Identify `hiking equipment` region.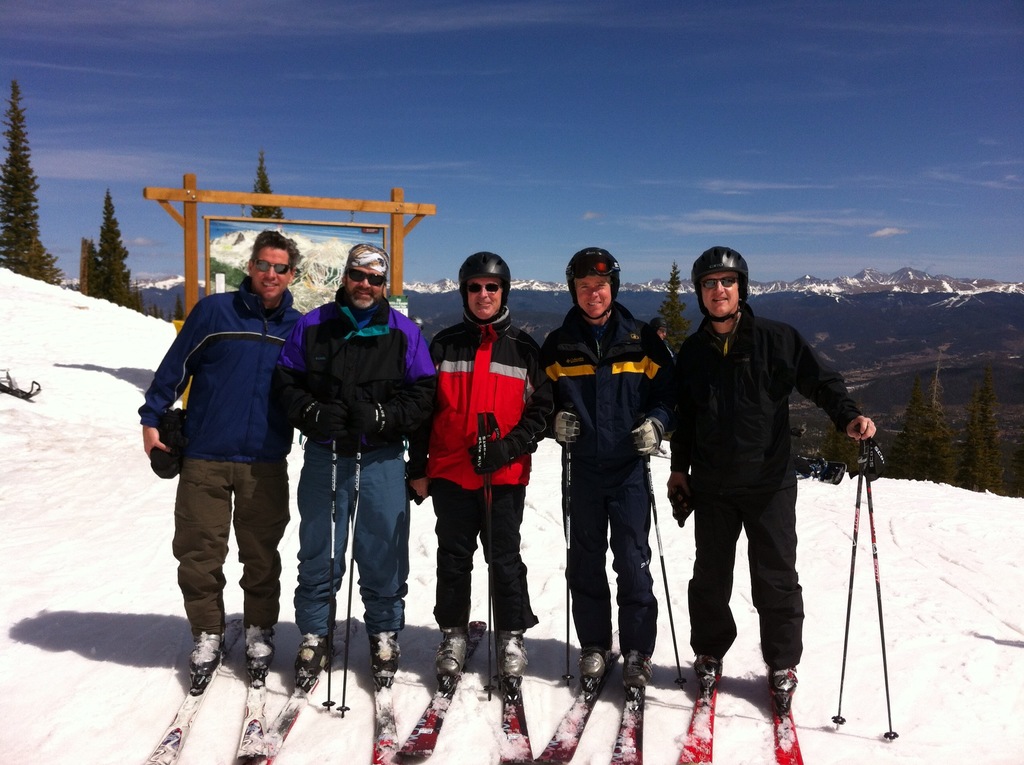
Region: Rect(477, 409, 500, 703).
